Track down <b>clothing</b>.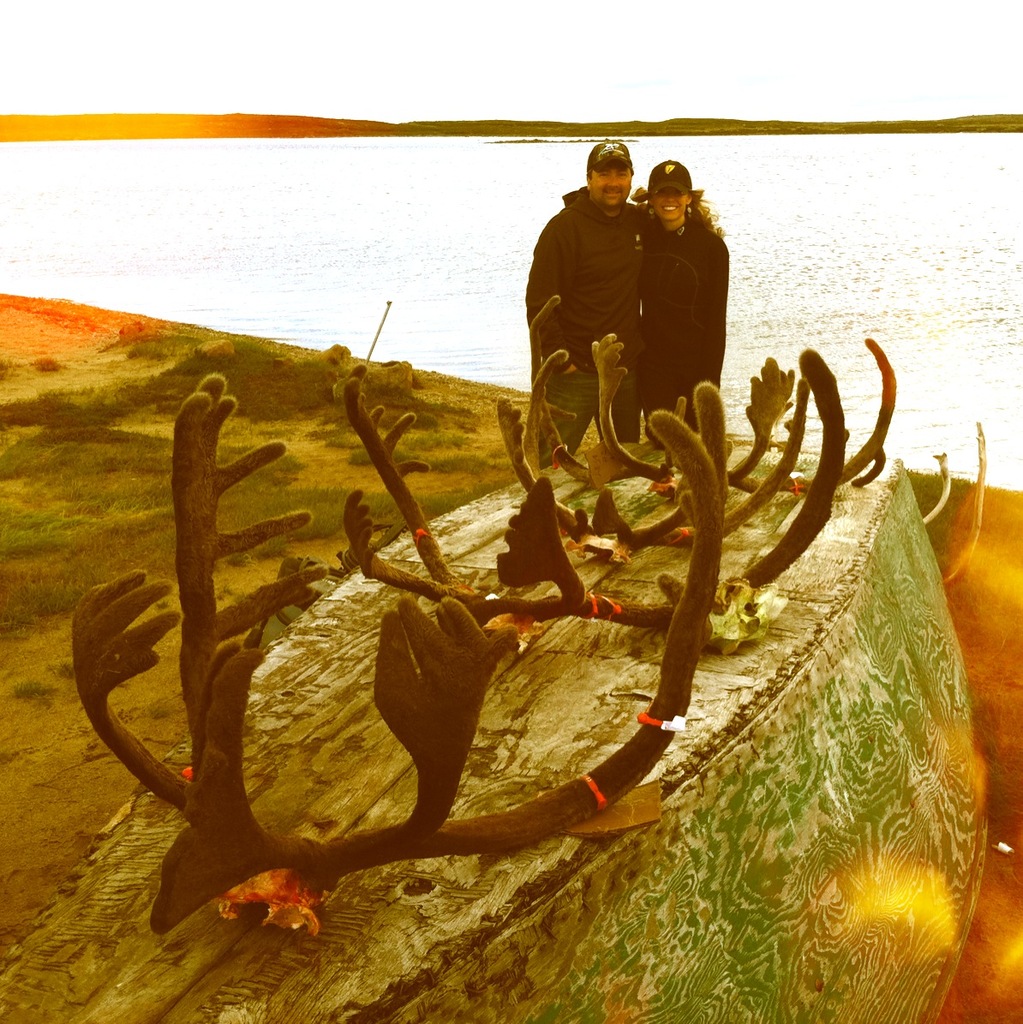
Tracked to select_region(635, 205, 730, 446).
